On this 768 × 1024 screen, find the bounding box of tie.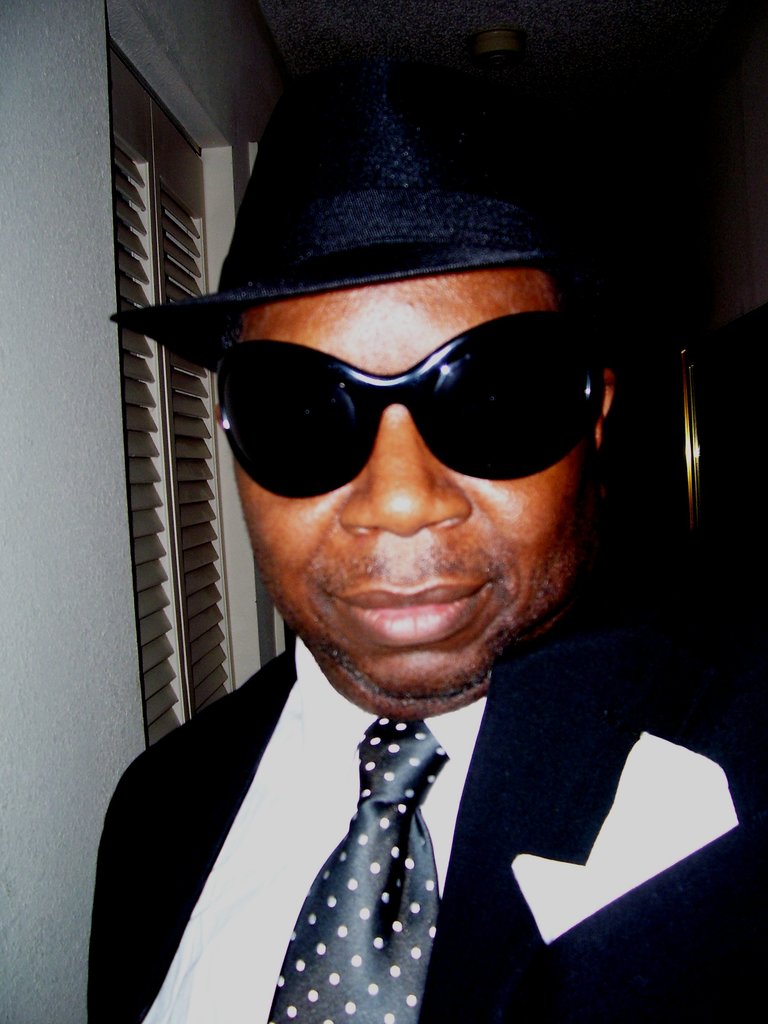
Bounding box: [left=265, top=720, right=452, bottom=1023].
